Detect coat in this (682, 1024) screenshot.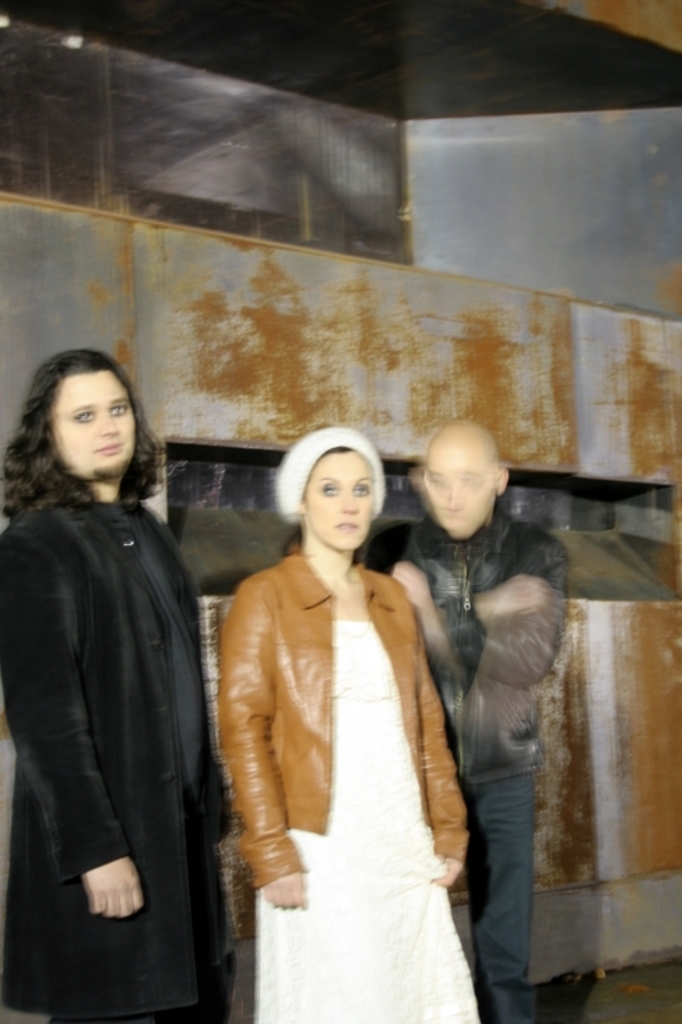
Detection: {"x1": 207, "y1": 548, "x2": 496, "y2": 897}.
